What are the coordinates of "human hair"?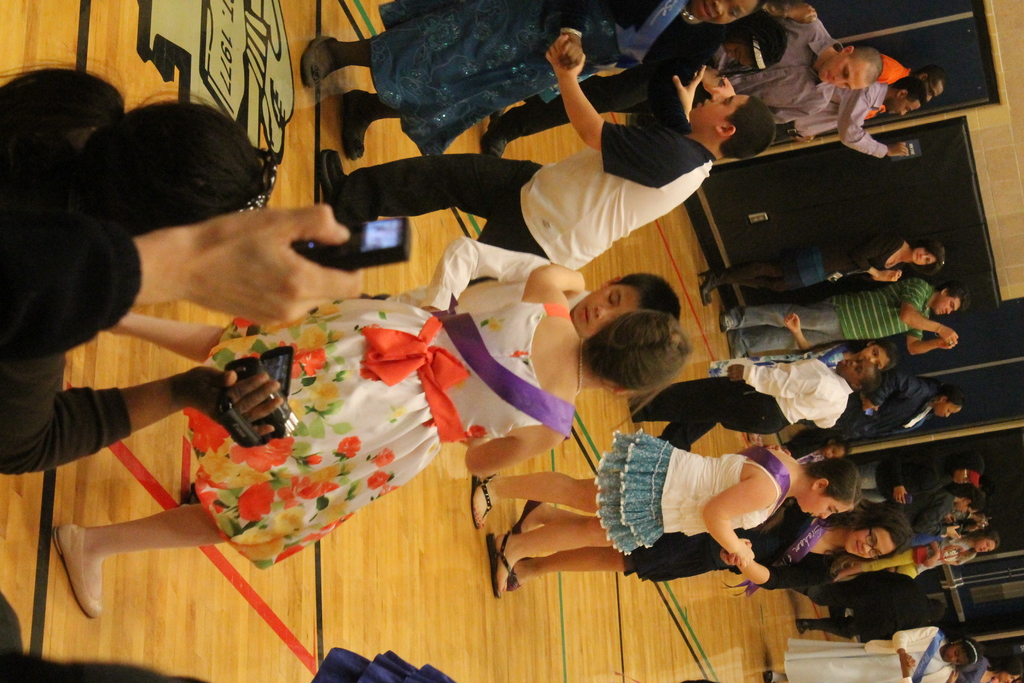
<box>945,488,986,518</box>.
